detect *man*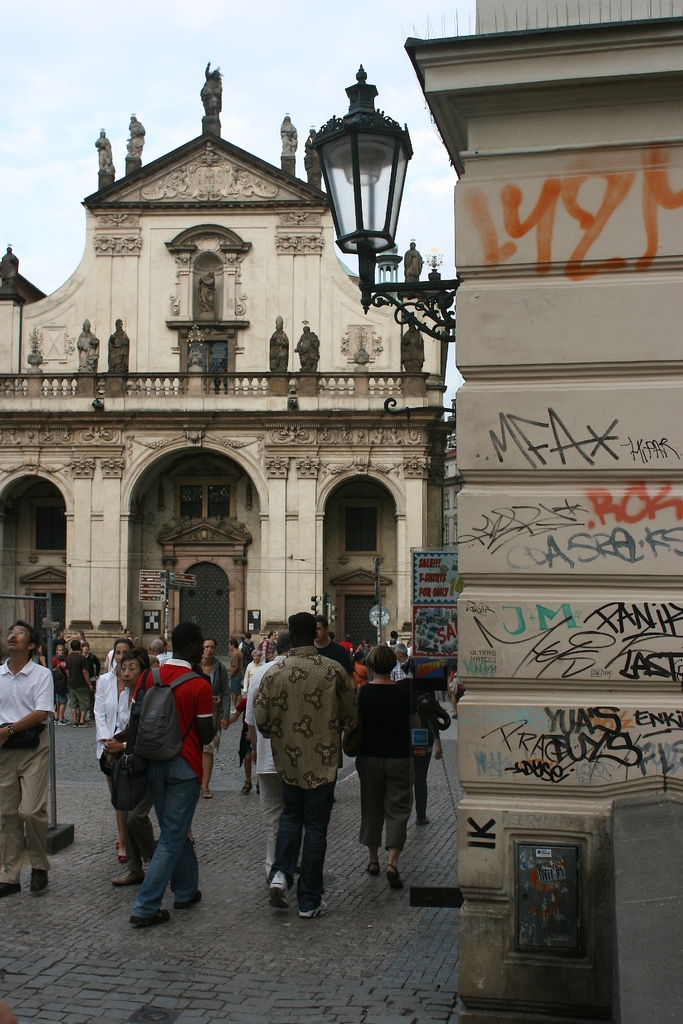
x1=0 y1=623 x2=54 y2=895
